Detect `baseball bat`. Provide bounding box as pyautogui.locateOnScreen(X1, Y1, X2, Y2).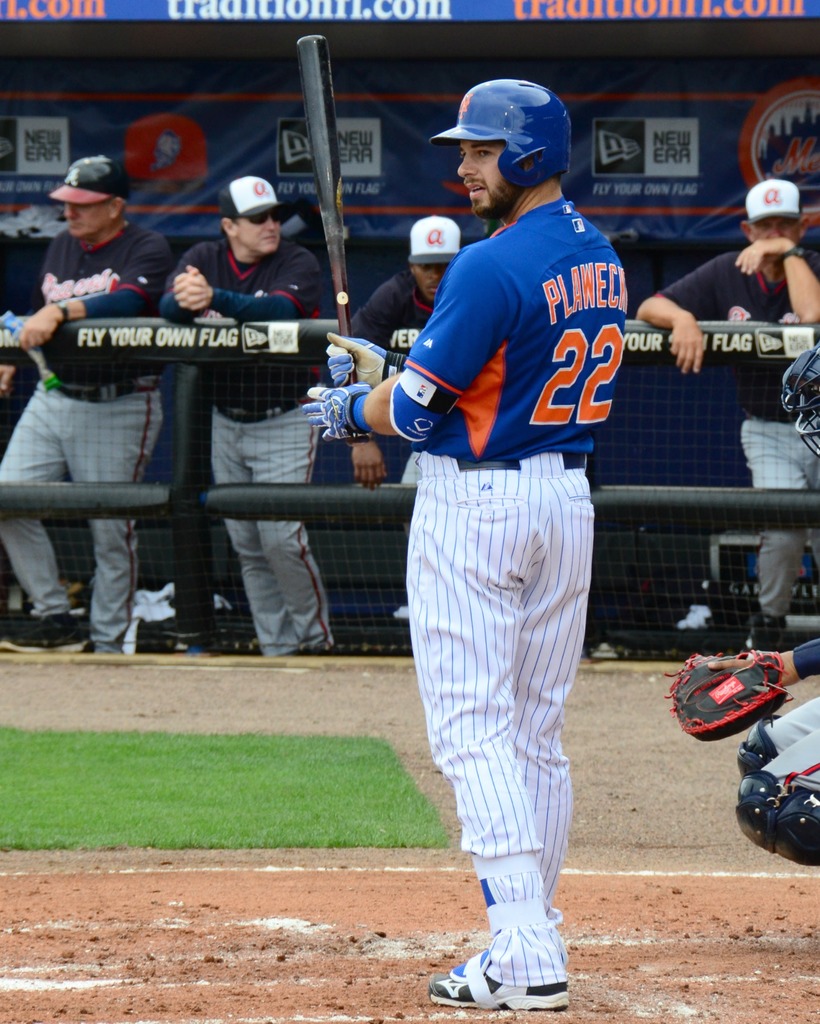
pyautogui.locateOnScreen(295, 29, 371, 442).
